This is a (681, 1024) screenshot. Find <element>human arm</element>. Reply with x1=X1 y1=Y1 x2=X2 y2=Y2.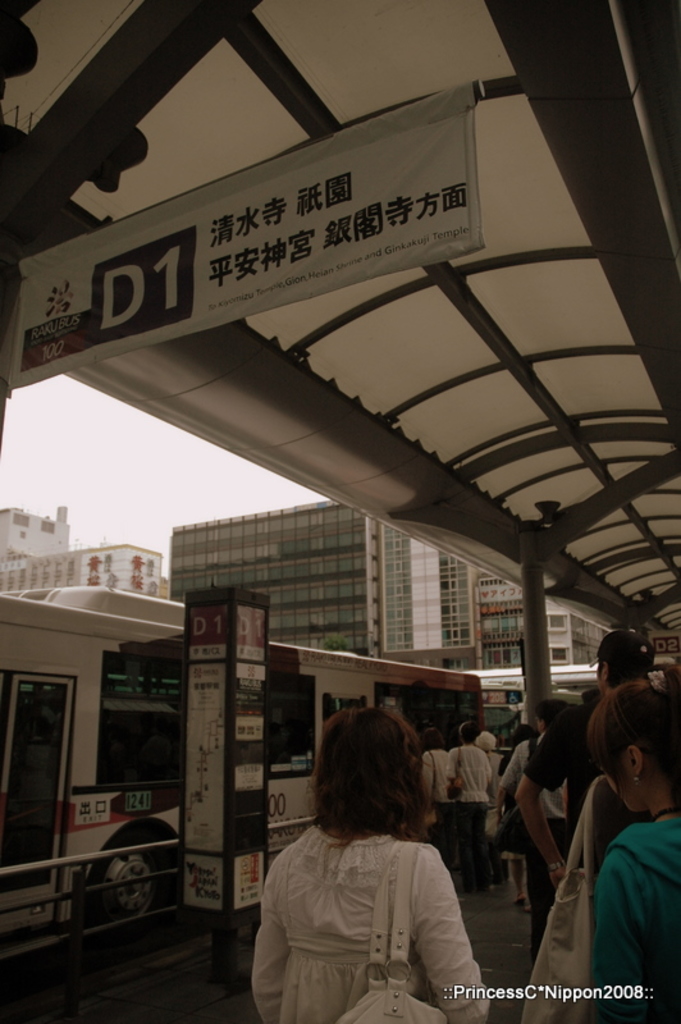
x1=420 y1=754 x2=431 y2=788.
